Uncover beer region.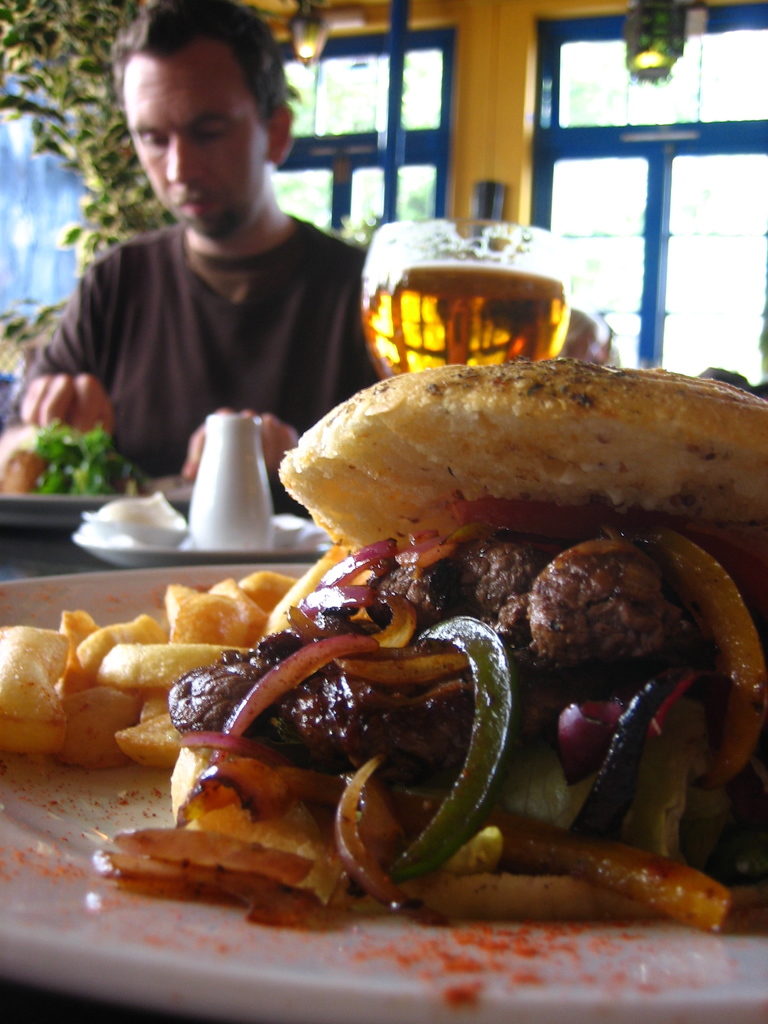
Uncovered: detection(366, 266, 563, 366).
